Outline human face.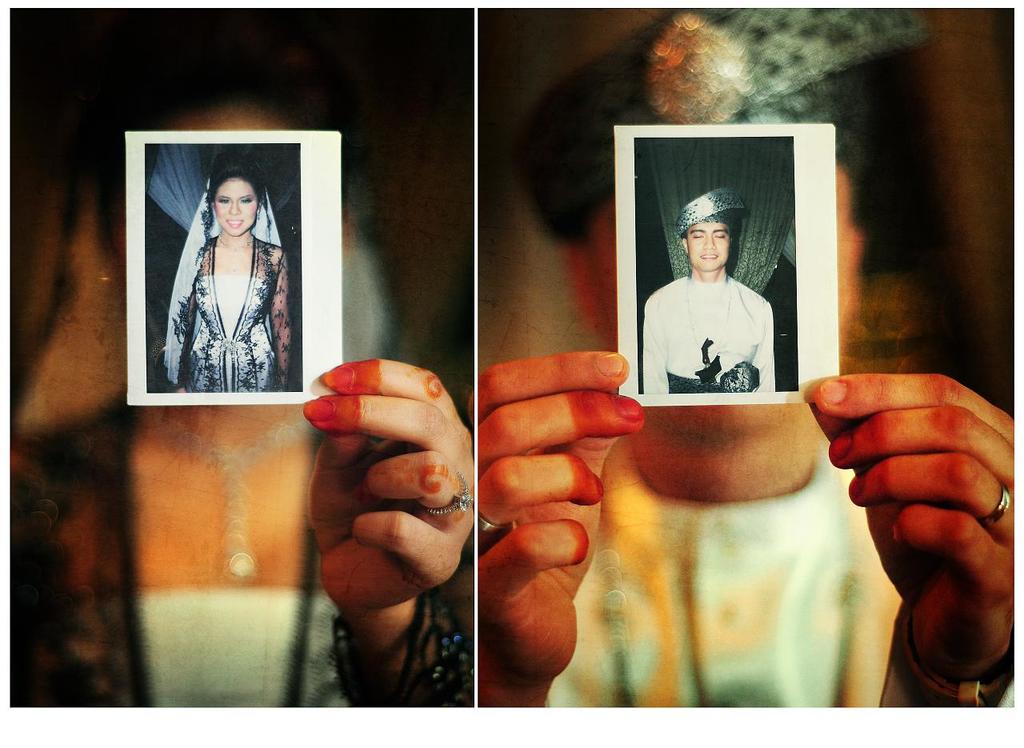
Outline: 680/198/730/275.
